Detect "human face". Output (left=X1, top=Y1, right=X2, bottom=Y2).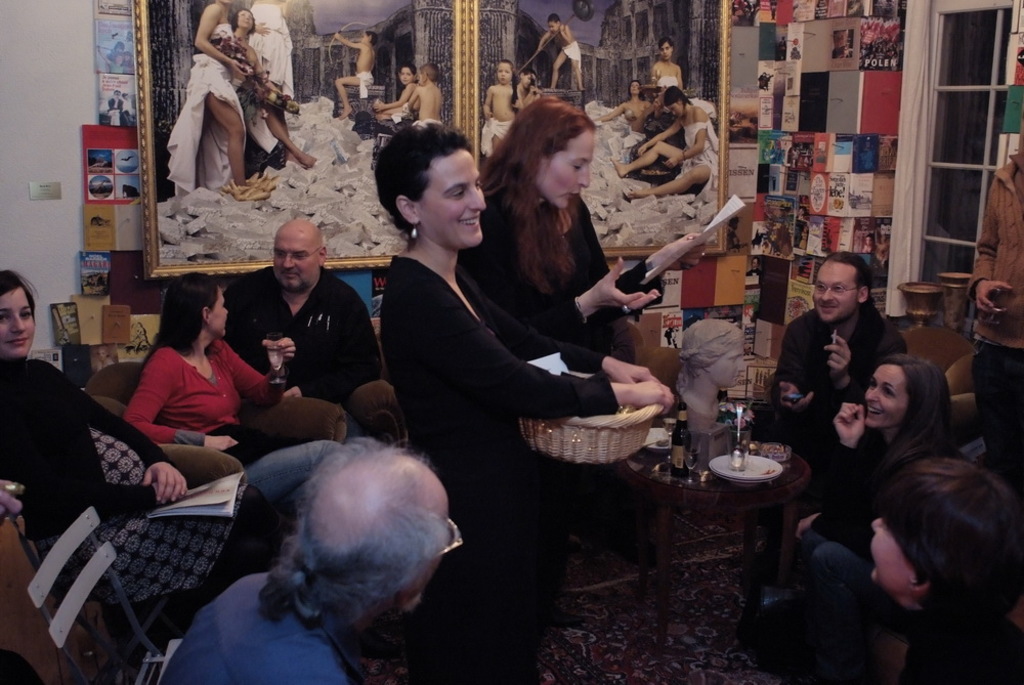
(left=0, top=285, right=38, bottom=358).
